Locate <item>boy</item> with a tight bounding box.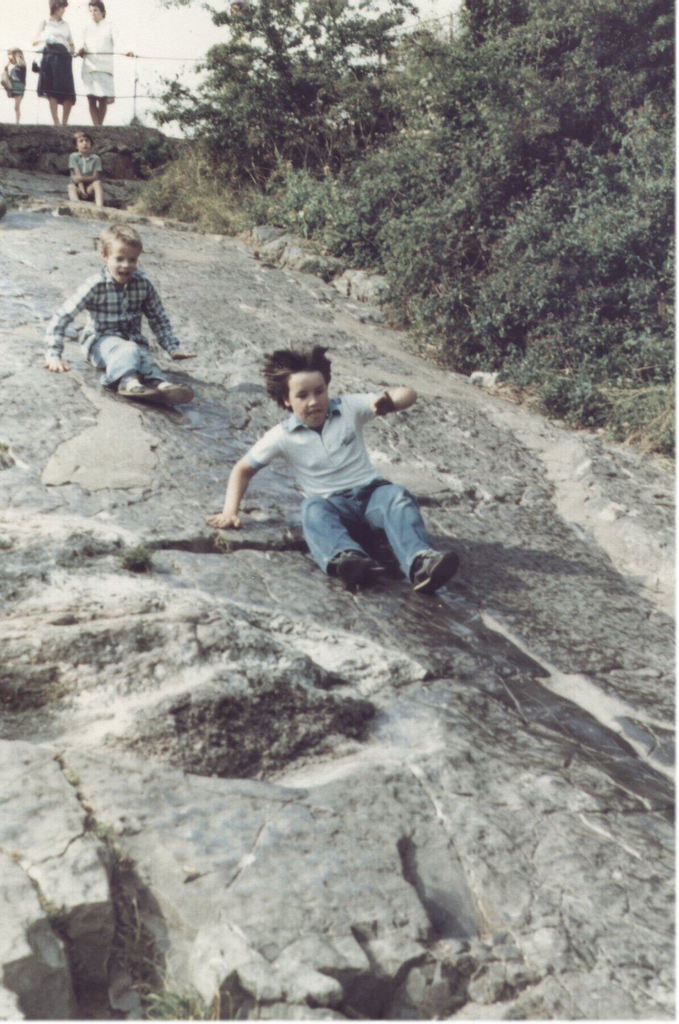
[left=67, top=124, right=108, bottom=210].
